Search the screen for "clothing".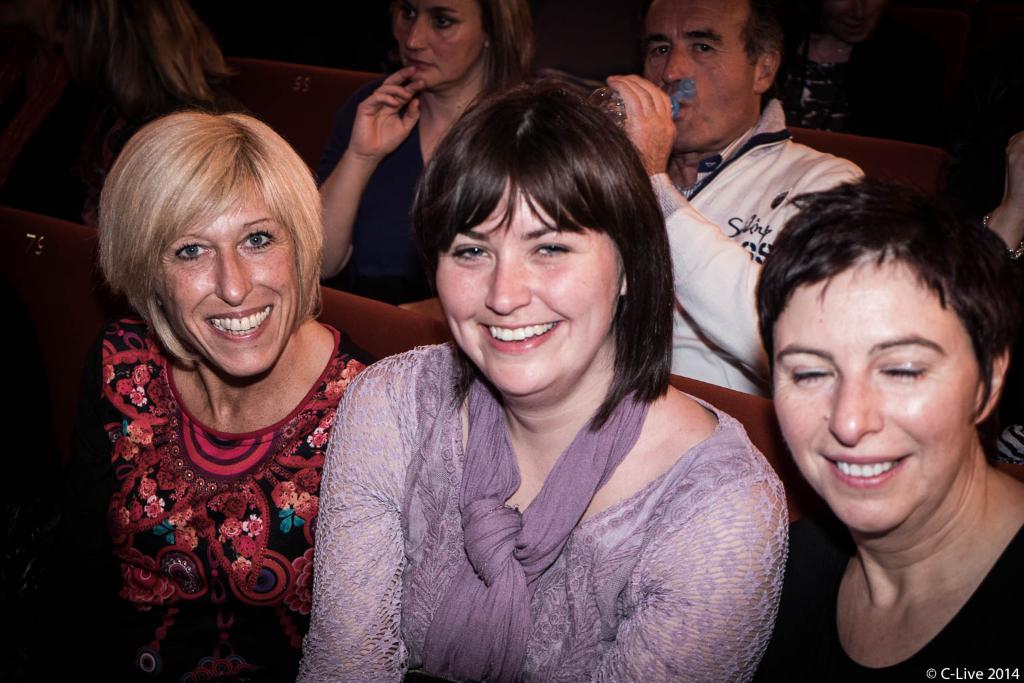
Found at detection(0, 55, 151, 225).
